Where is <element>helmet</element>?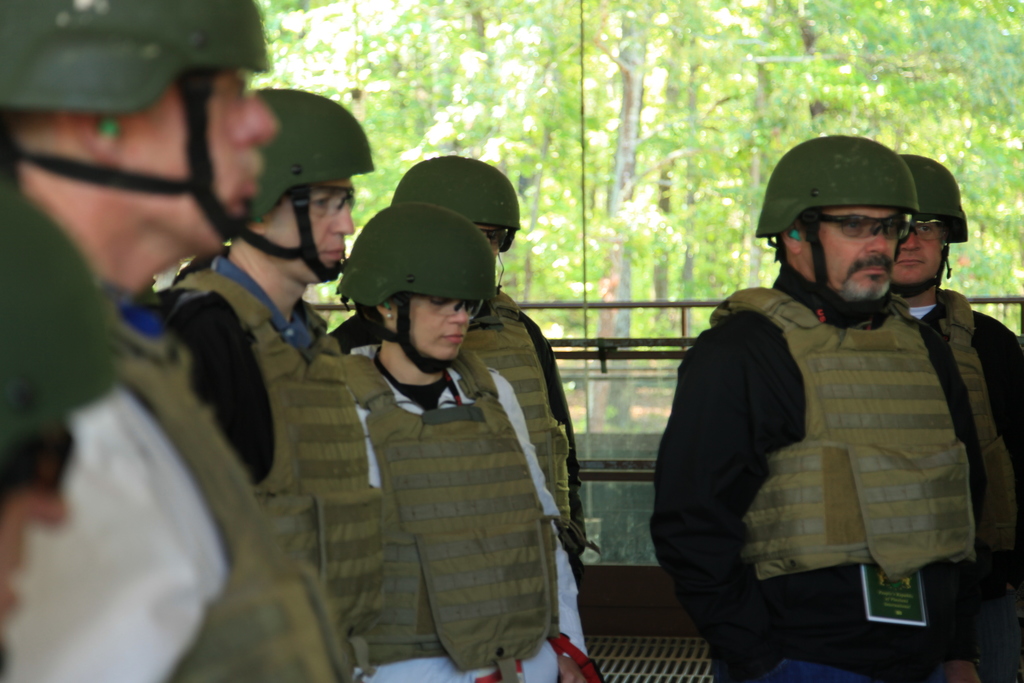
890/148/977/281.
